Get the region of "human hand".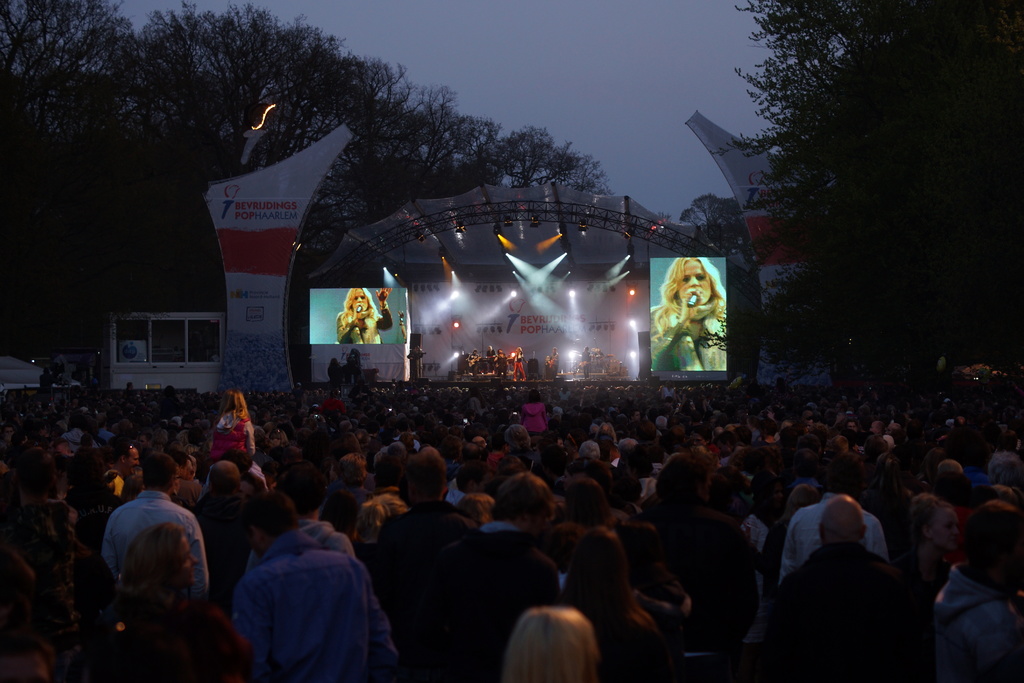
Rect(680, 286, 708, 323).
